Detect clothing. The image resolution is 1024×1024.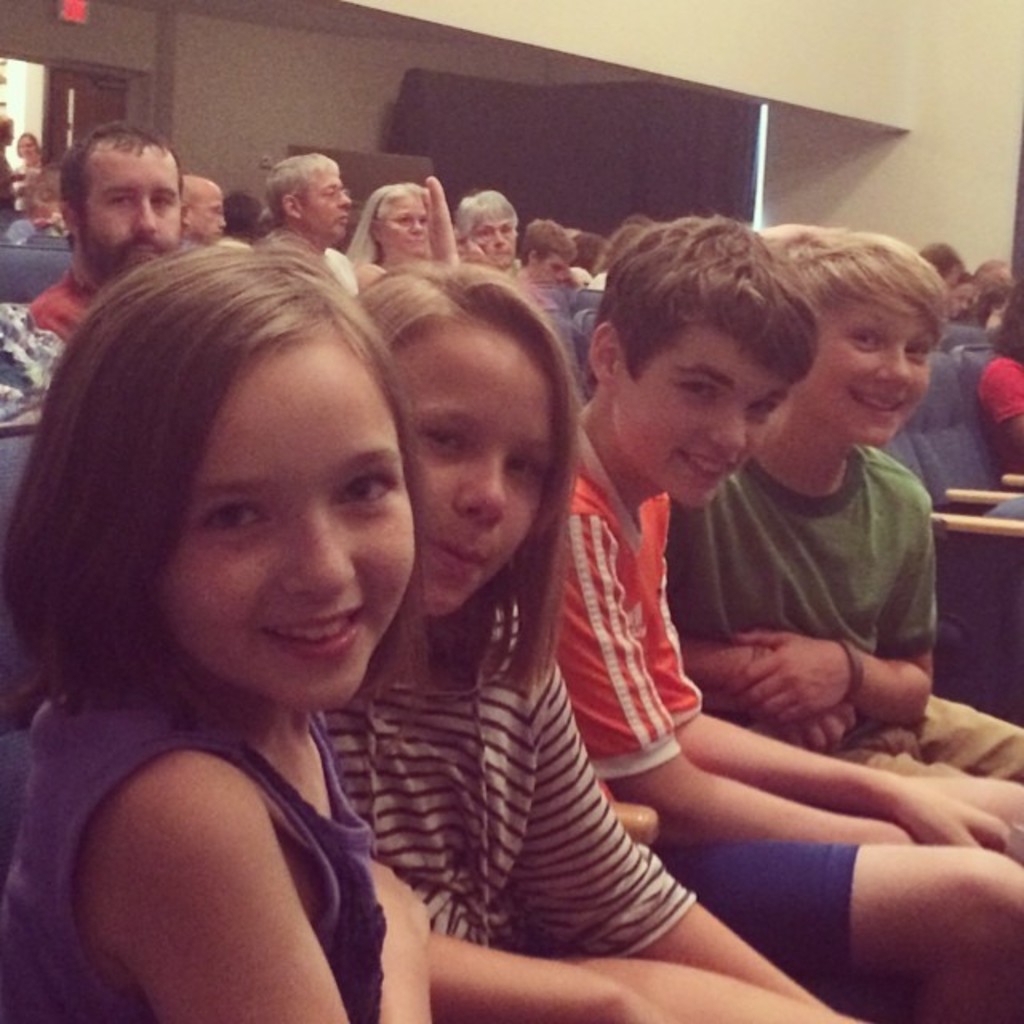
<bbox>973, 357, 1022, 429</bbox>.
